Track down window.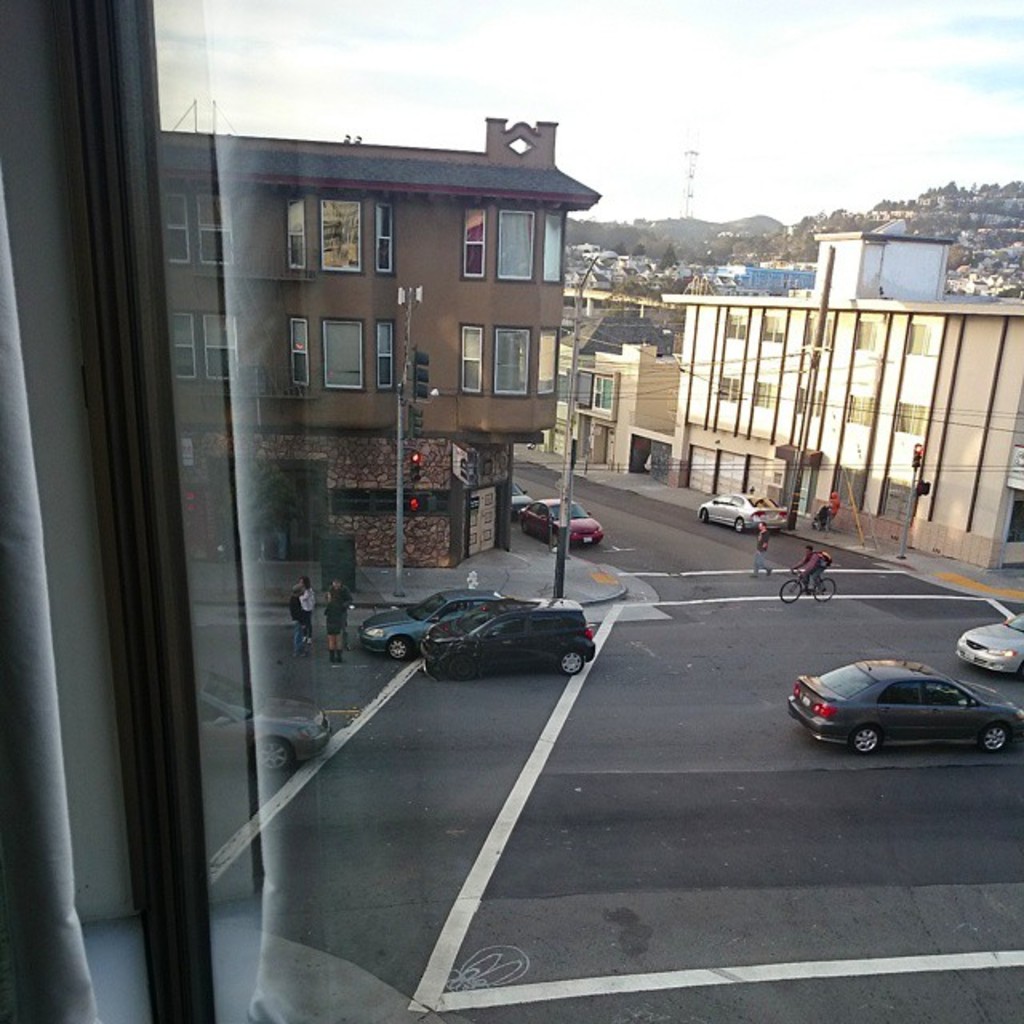
Tracked to locate(162, 190, 190, 264).
